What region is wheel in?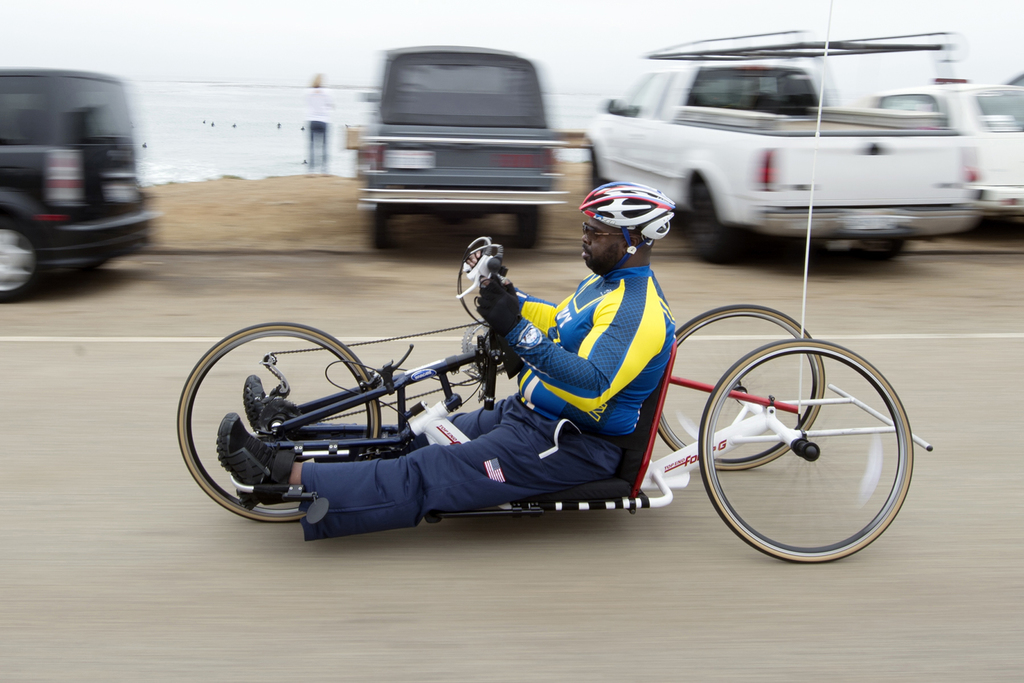
select_region(513, 202, 545, 252).
